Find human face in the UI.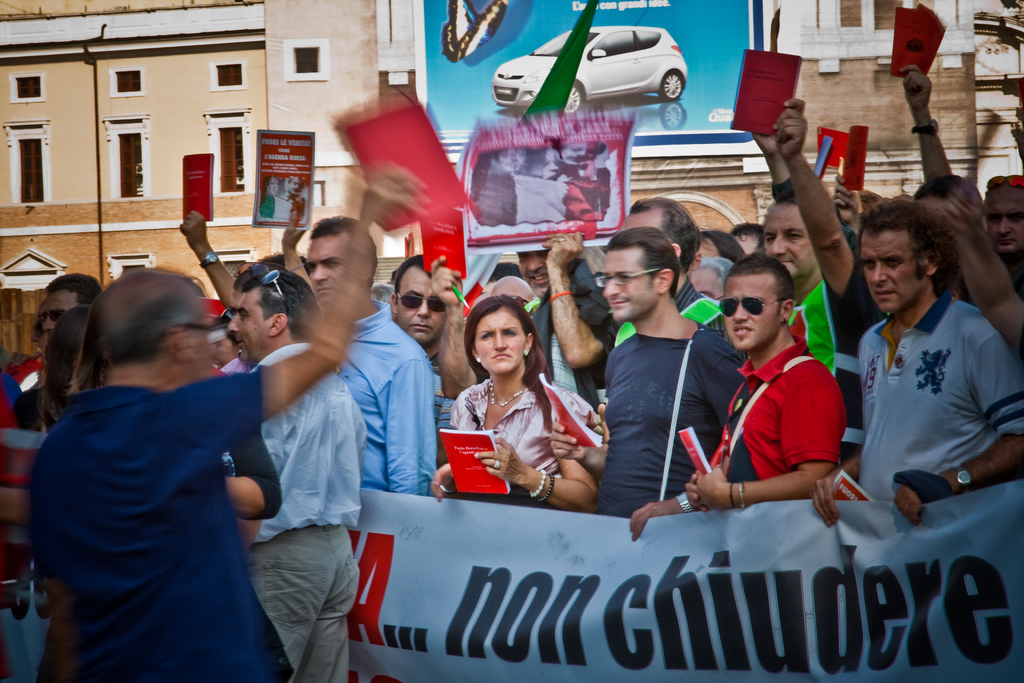
UI element at pyautogui.locateOnScreen(35, 280, 96, 344).
